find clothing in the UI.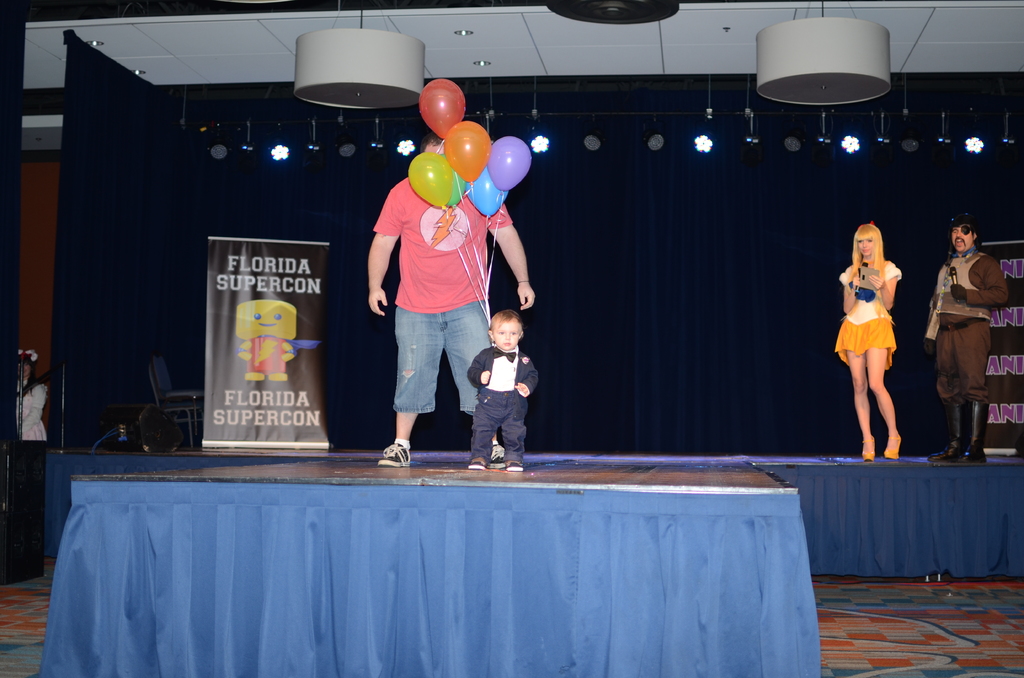
UI element at [left=925, top=247, right=1014, bottom=407].
